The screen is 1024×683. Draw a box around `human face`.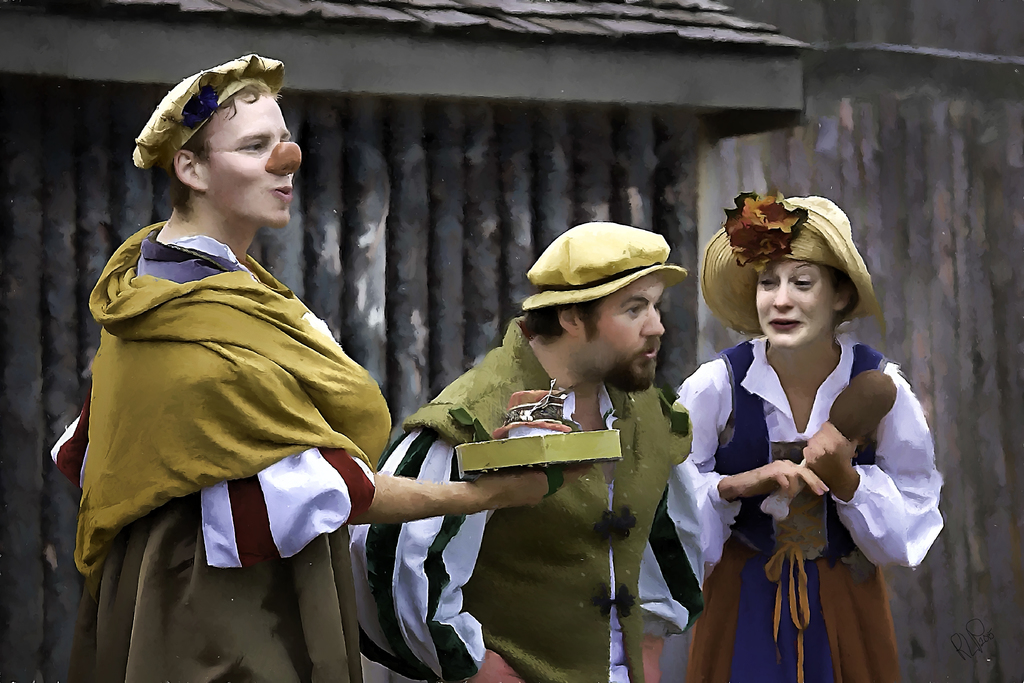
[207, 94, 304, 225].
